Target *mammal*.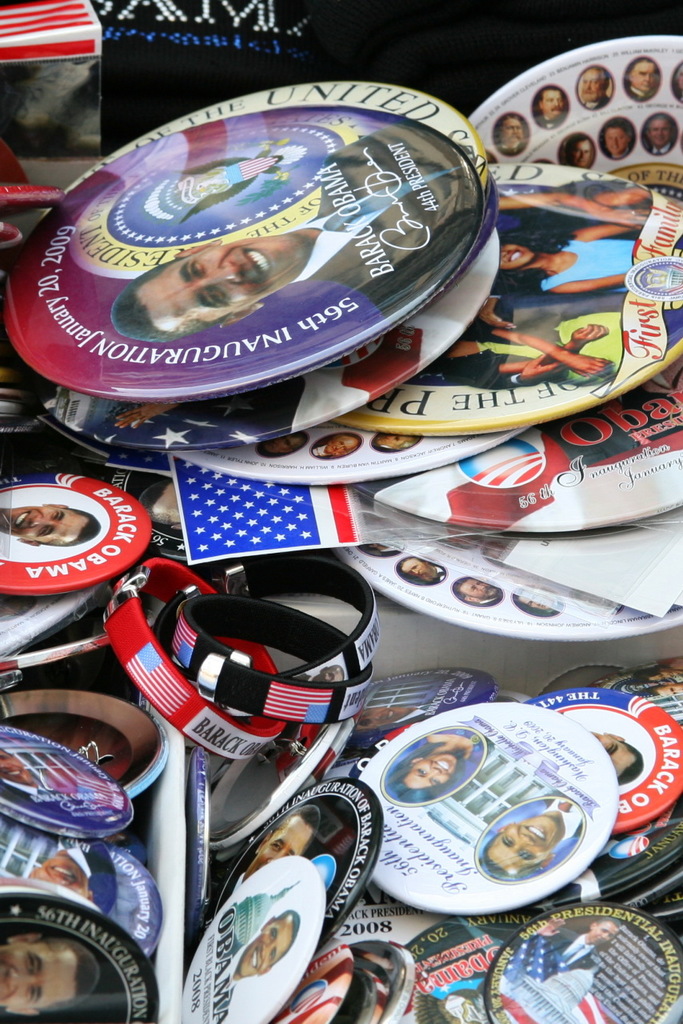
Target region: l=309, t=430, r=361, b=458.
